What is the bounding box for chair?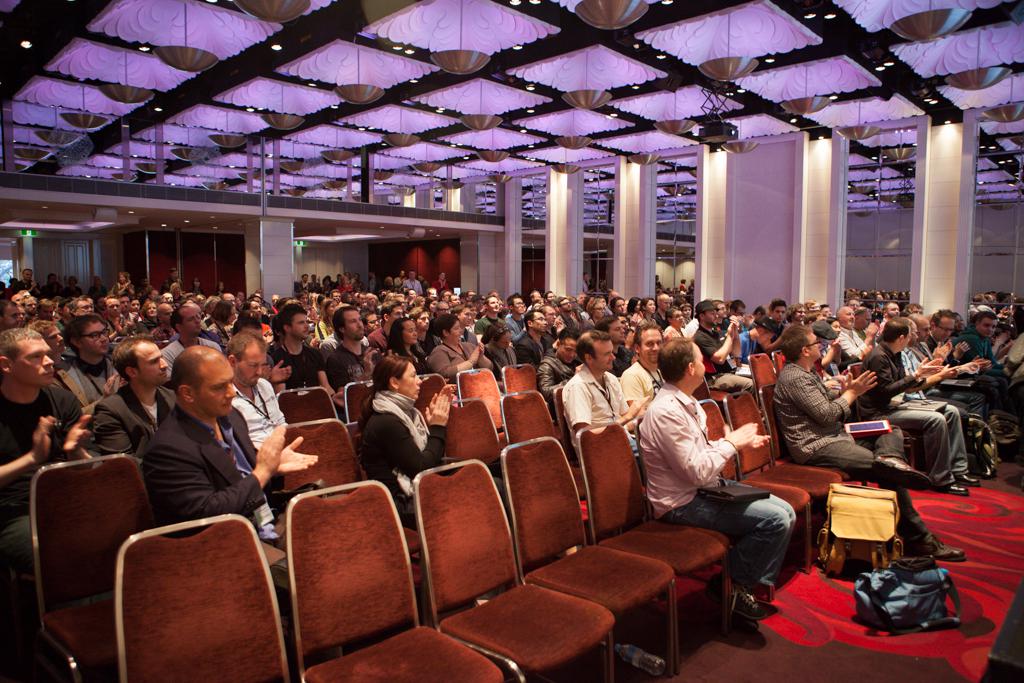
BBox(13, 431, 158, 662).
